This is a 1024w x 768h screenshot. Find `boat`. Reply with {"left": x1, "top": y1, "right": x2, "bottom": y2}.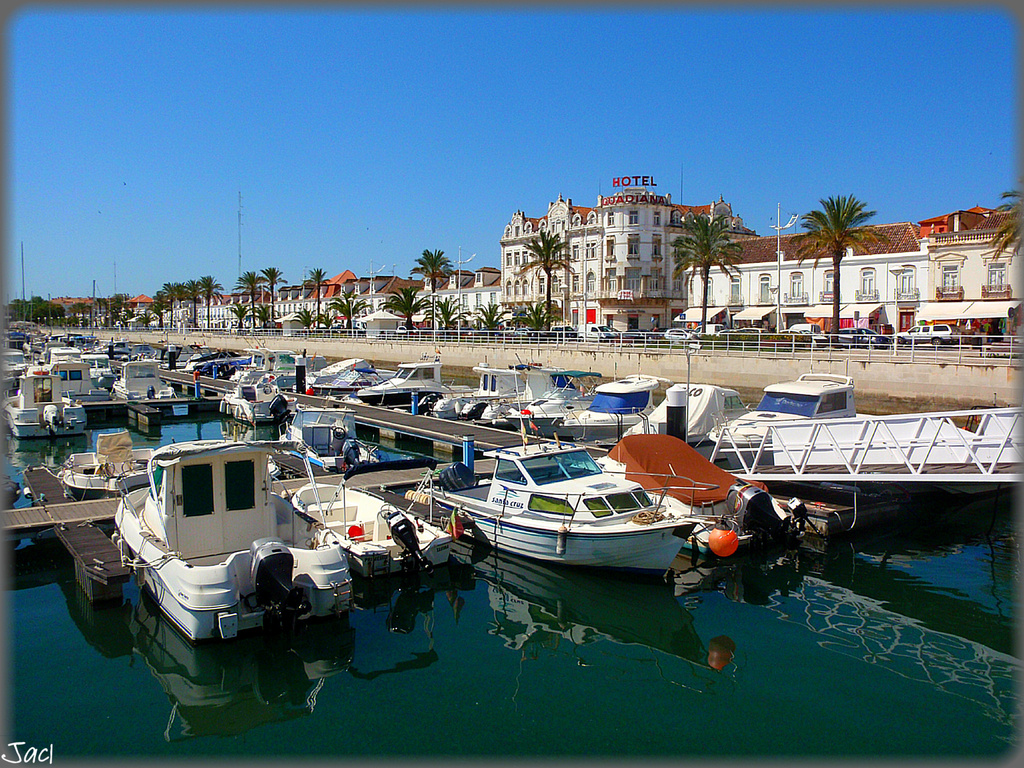
{"left": 111, "top": 353, "right": 176, "bottom": 403}.
